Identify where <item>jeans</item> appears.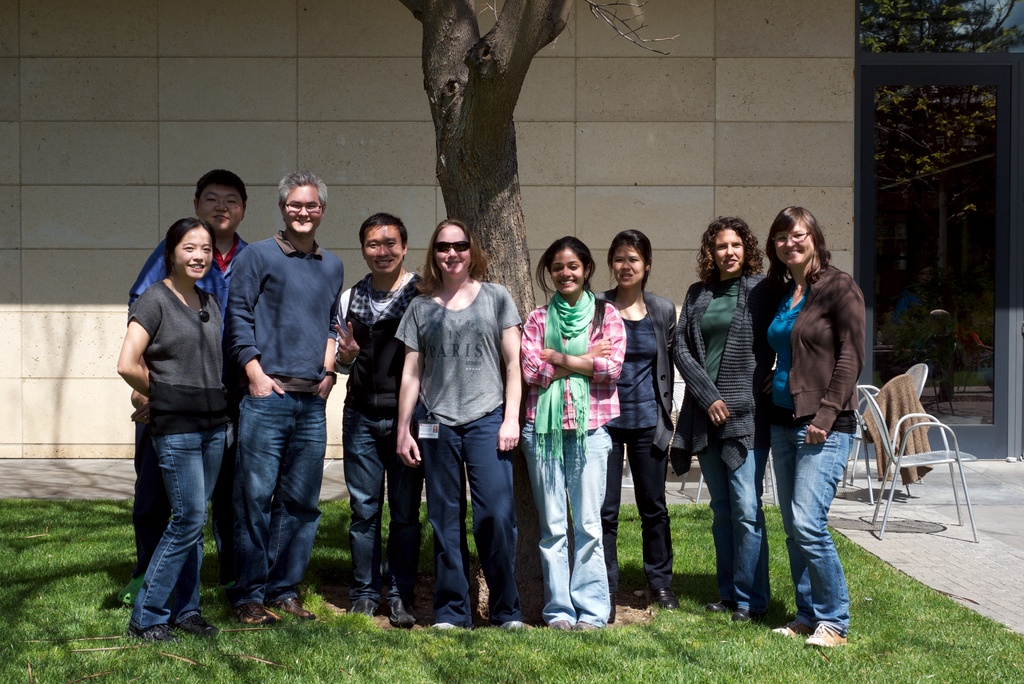
Appears at (x1=343, y1=405, x2=420, y2=599).
